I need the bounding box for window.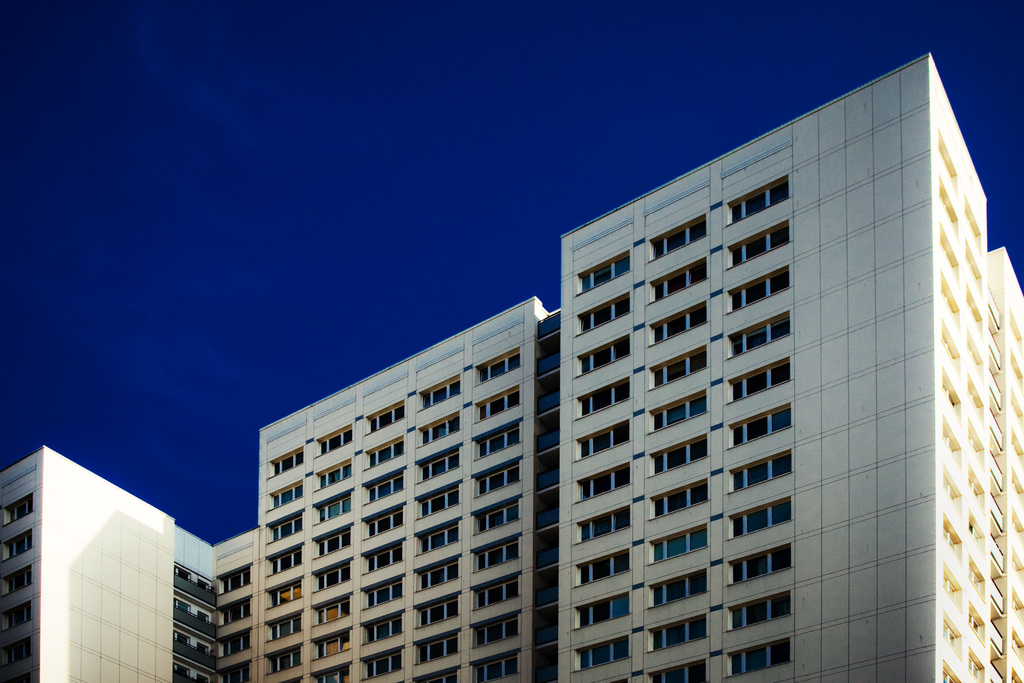
Here it is: (x1=357, y1=576, x2=399, y2=606).
